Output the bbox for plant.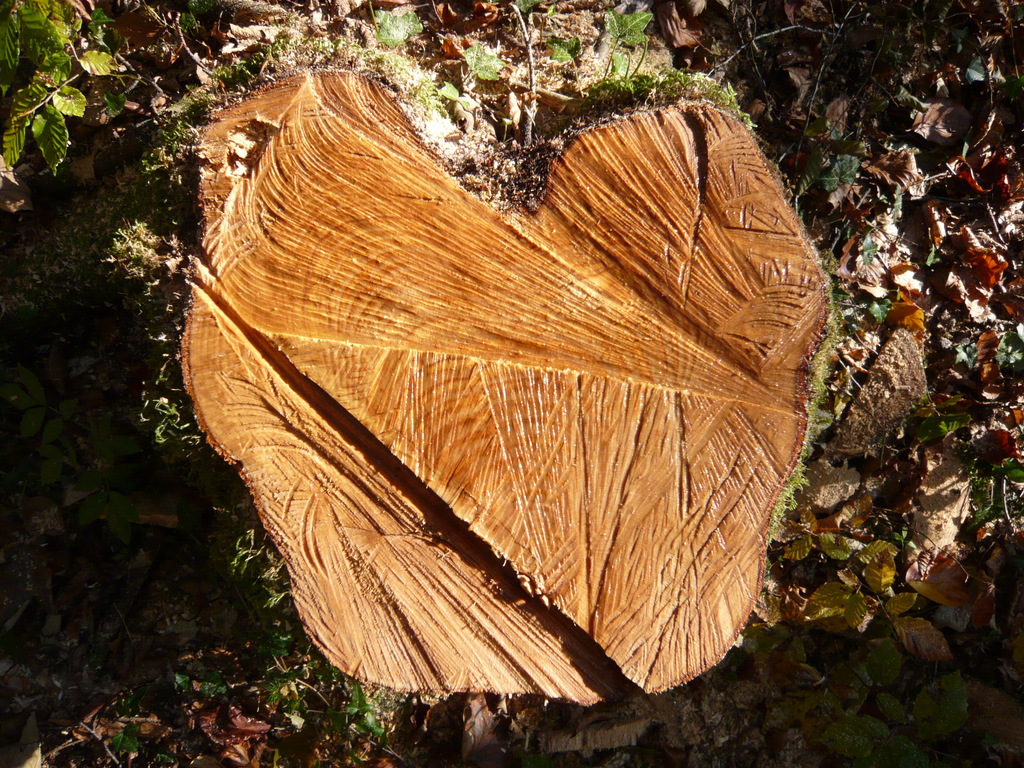
(374, 4, 436, 48).
